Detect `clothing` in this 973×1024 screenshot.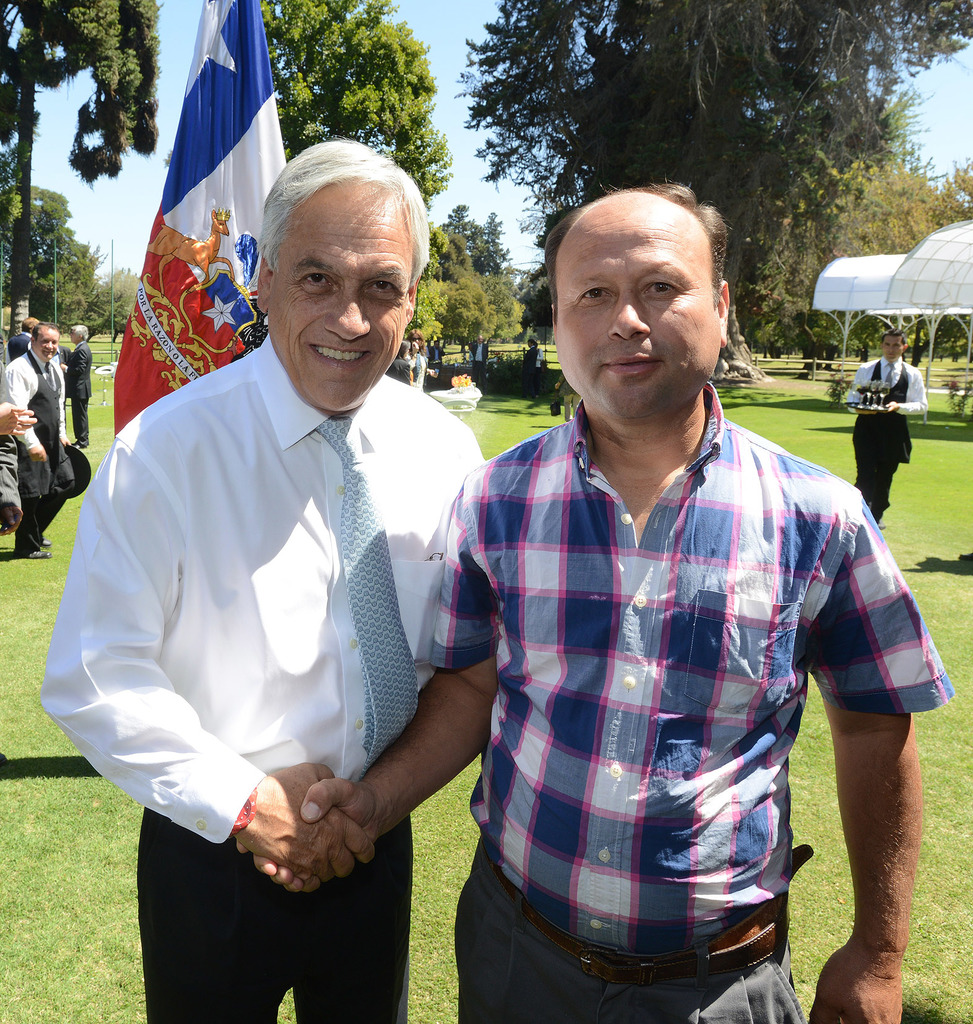
Detection: (3,346,75,553).
